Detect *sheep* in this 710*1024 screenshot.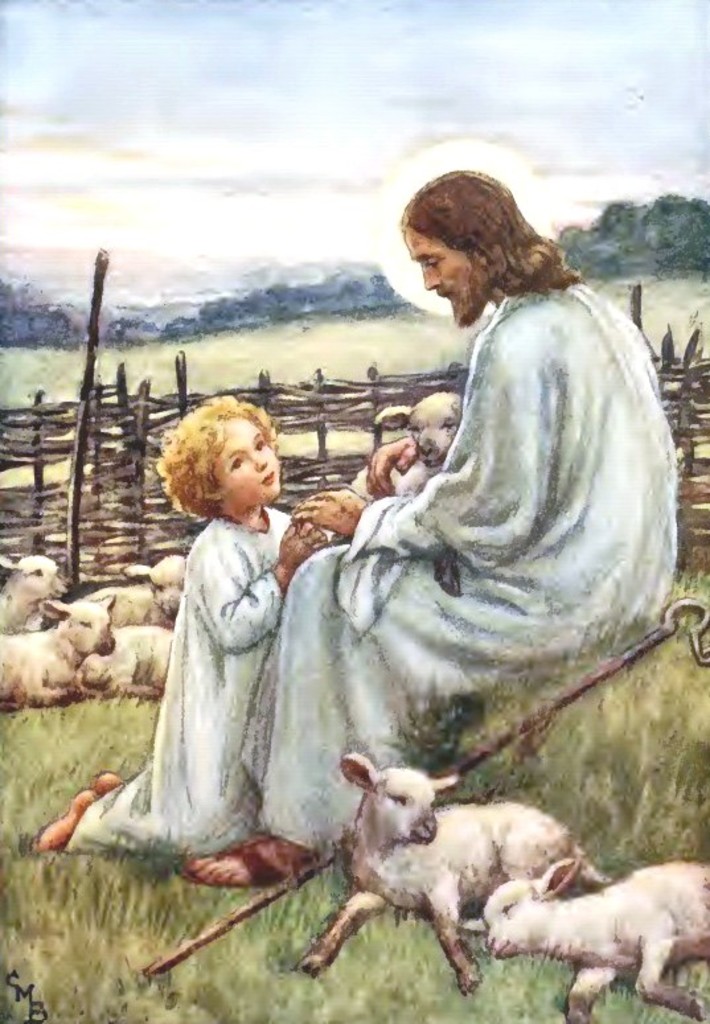
Detection: {"left": 299, "top": 756, "right": 604, "bottom": 991}.
